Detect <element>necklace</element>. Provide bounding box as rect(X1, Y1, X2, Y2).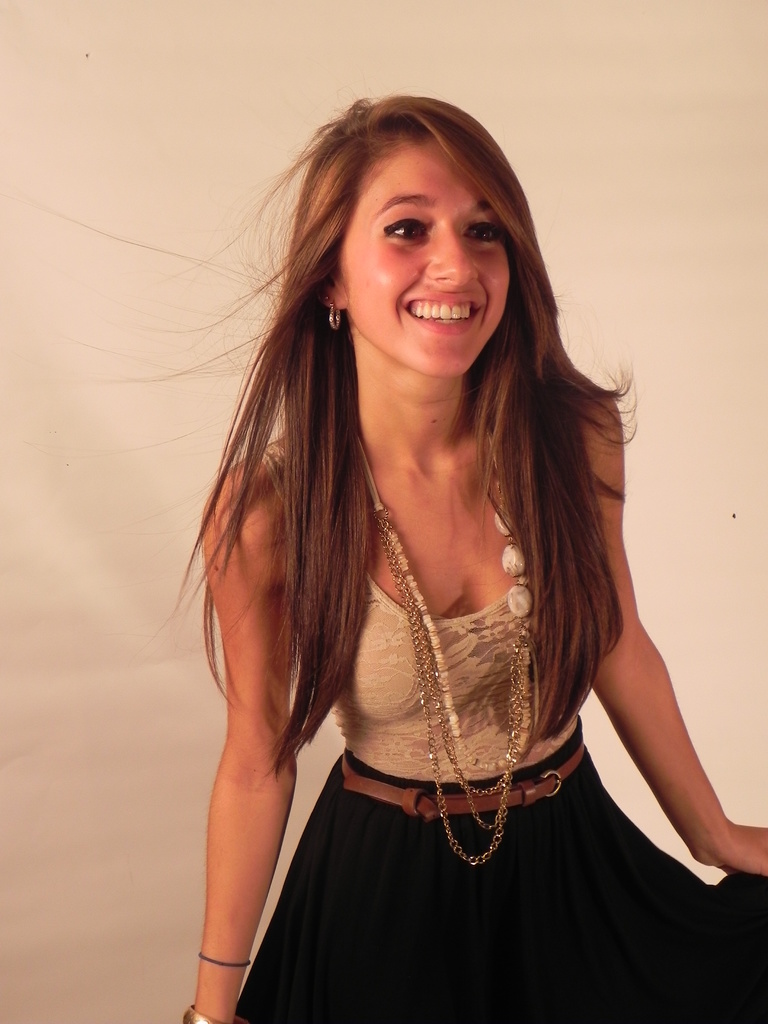
rect(332, 415, 567, 822).
